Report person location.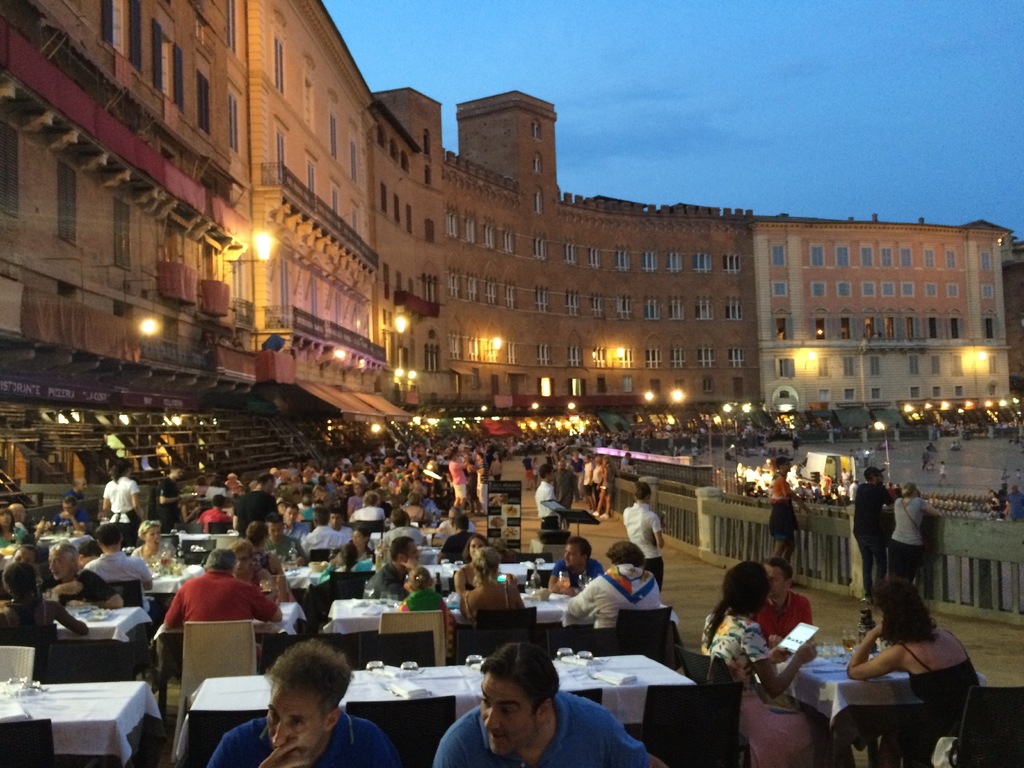
Report: BBox(321, 526, 374, 574).
